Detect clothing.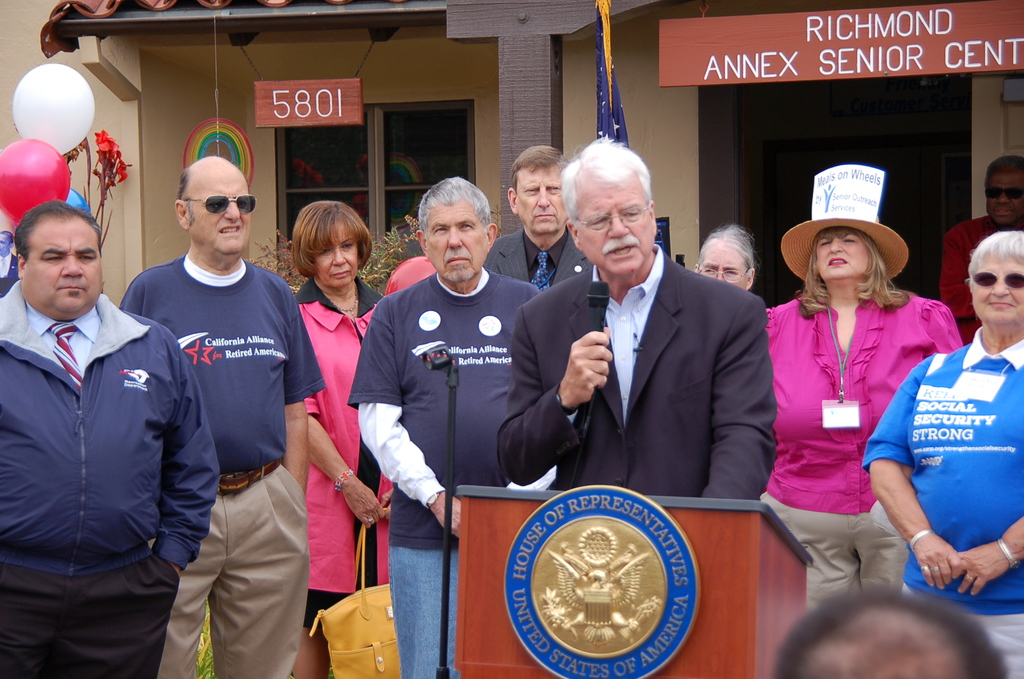
Detected at region(860, 321, 1023, 677).
